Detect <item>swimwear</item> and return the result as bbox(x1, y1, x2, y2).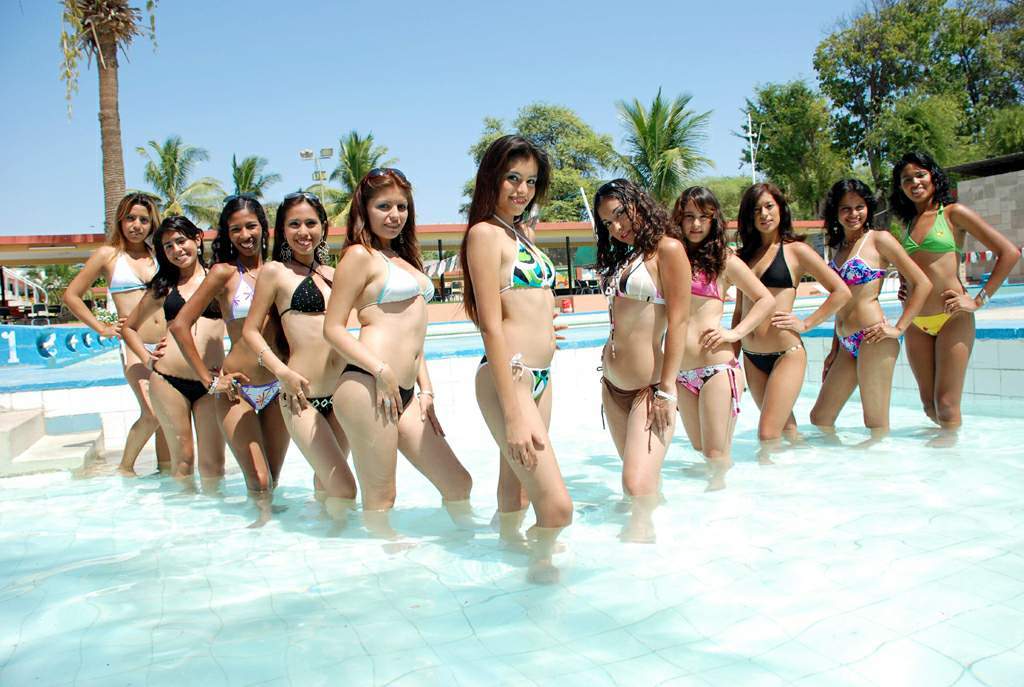
bbox(233, 376, 277, 412).
